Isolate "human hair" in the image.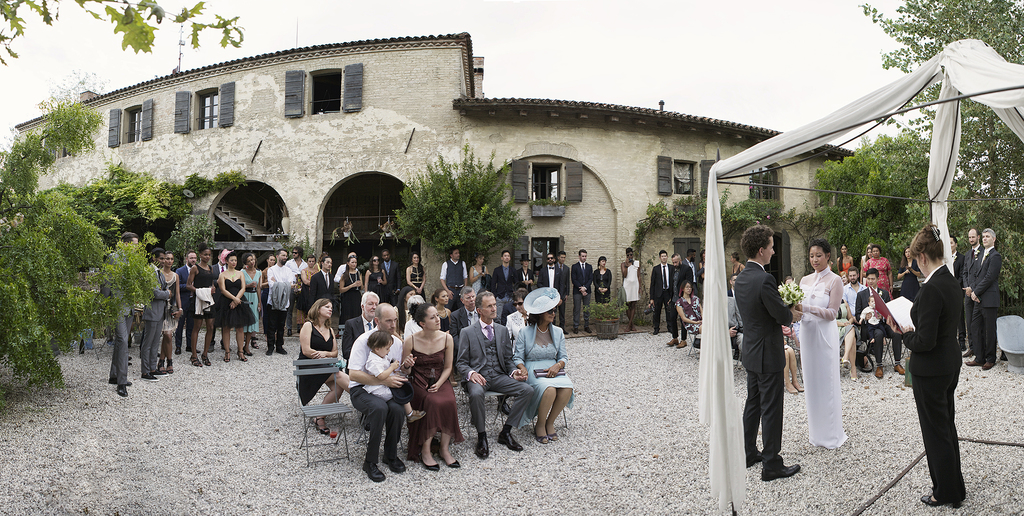
Isolated region: 866/268/879/280.
